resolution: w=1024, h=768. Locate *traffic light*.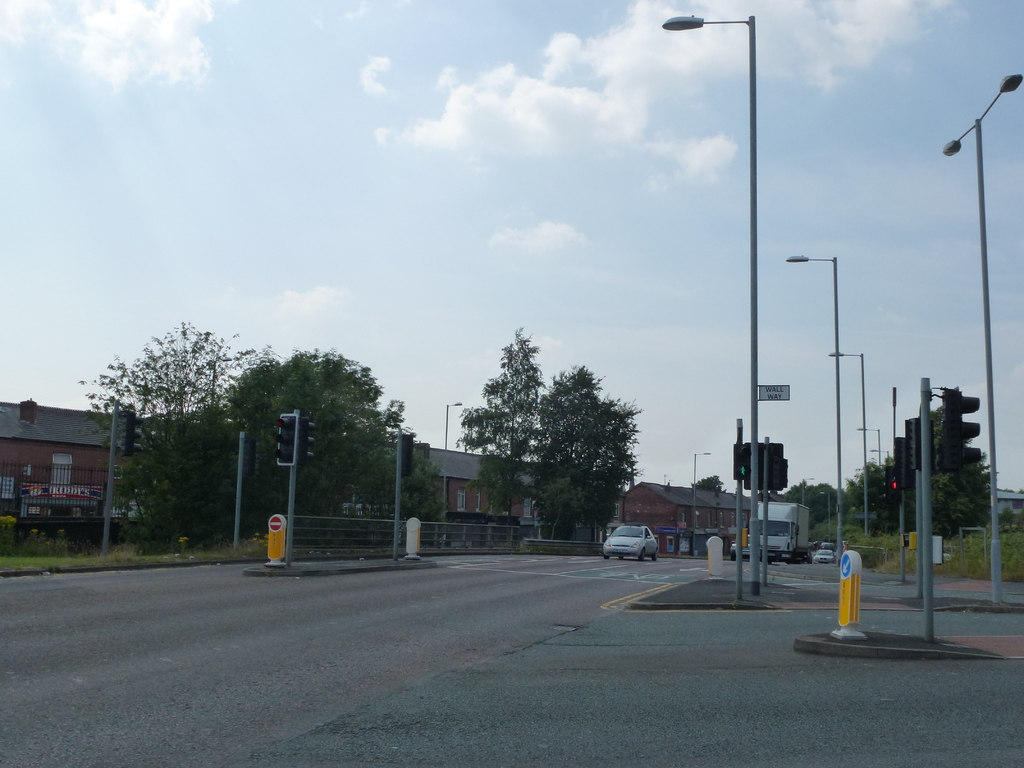
rect(904, 415, 932, 470).
